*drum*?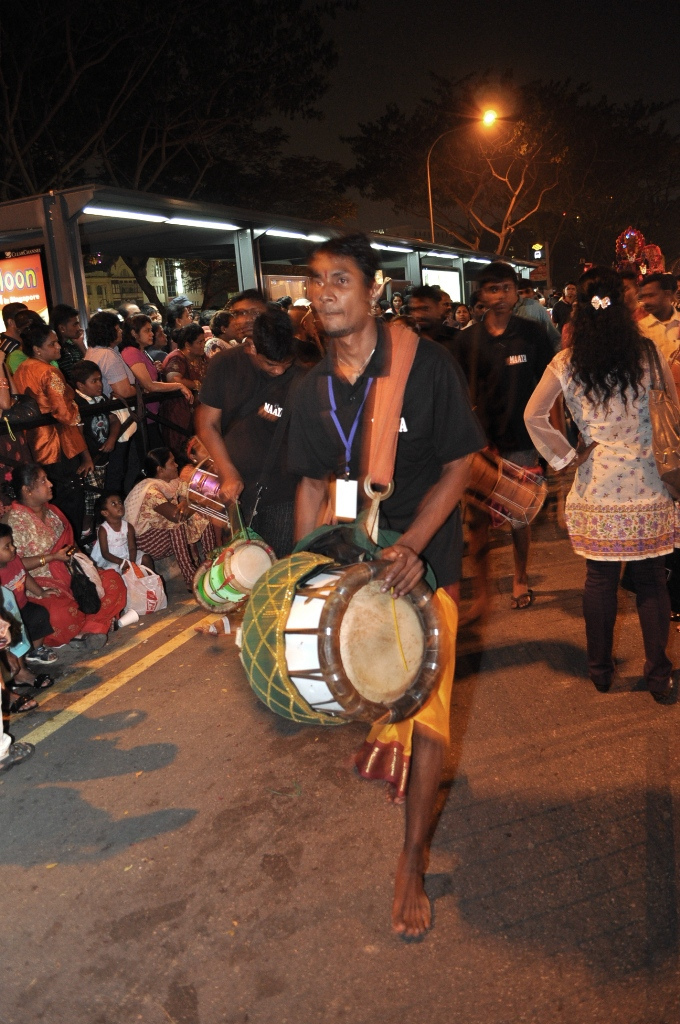
458 439 554 524
